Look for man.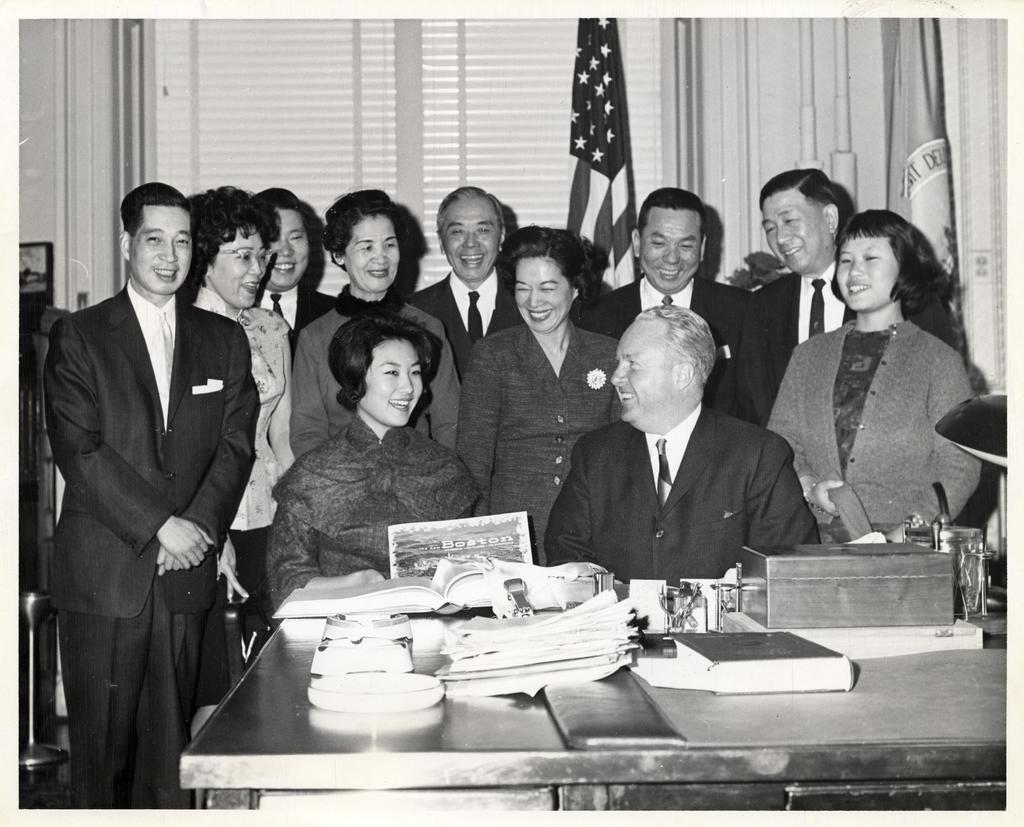
Found: (556, 277, 822, 616).
